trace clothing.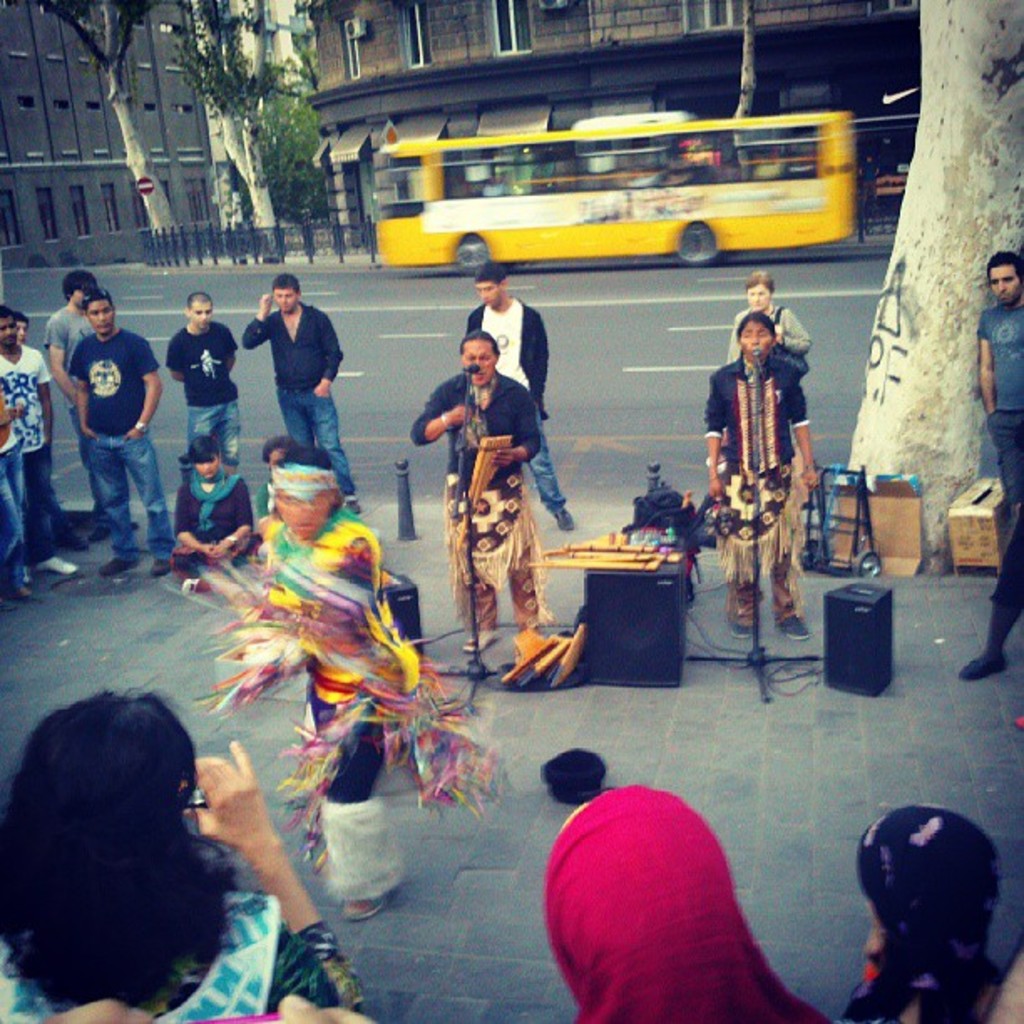
Traced to 731, 286, 800, 365.
